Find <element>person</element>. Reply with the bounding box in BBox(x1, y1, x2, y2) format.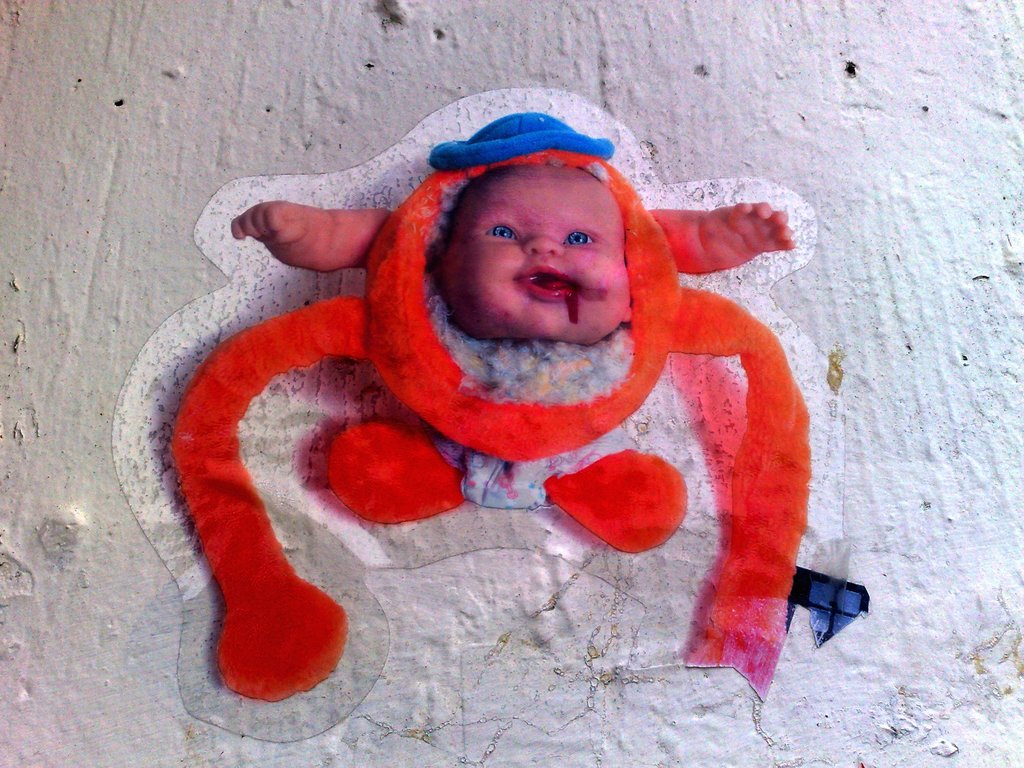
BBox(230, 109, 794, 554).
